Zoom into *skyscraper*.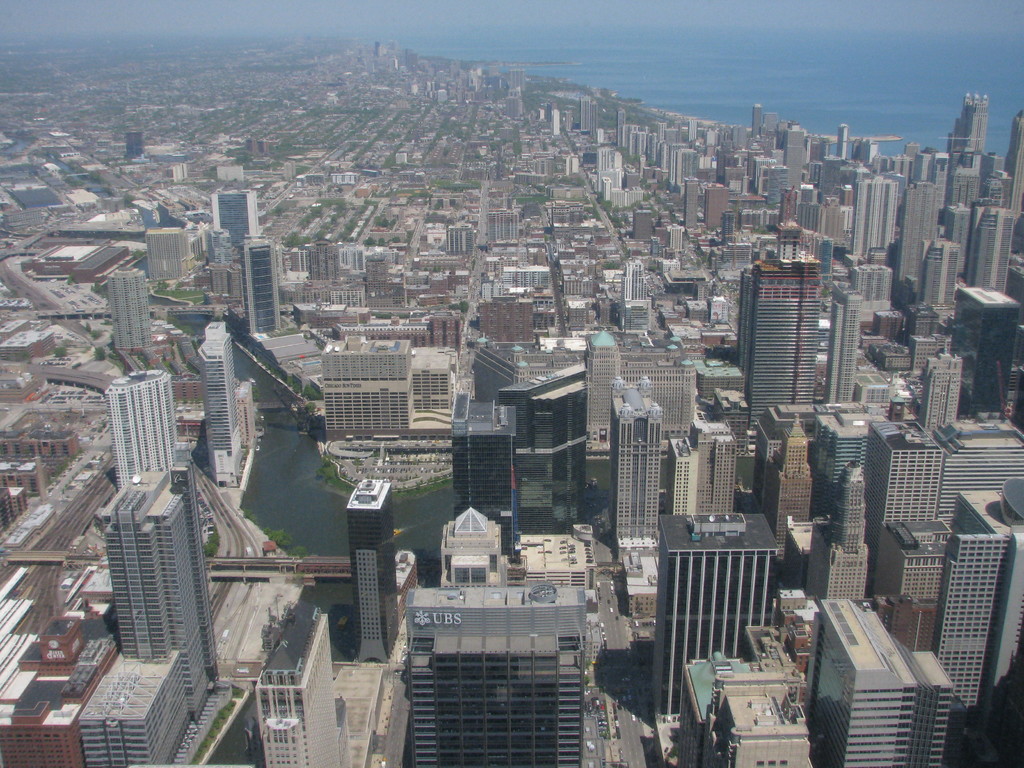
Zoom target: locate(941, 465, 1023, 710).
